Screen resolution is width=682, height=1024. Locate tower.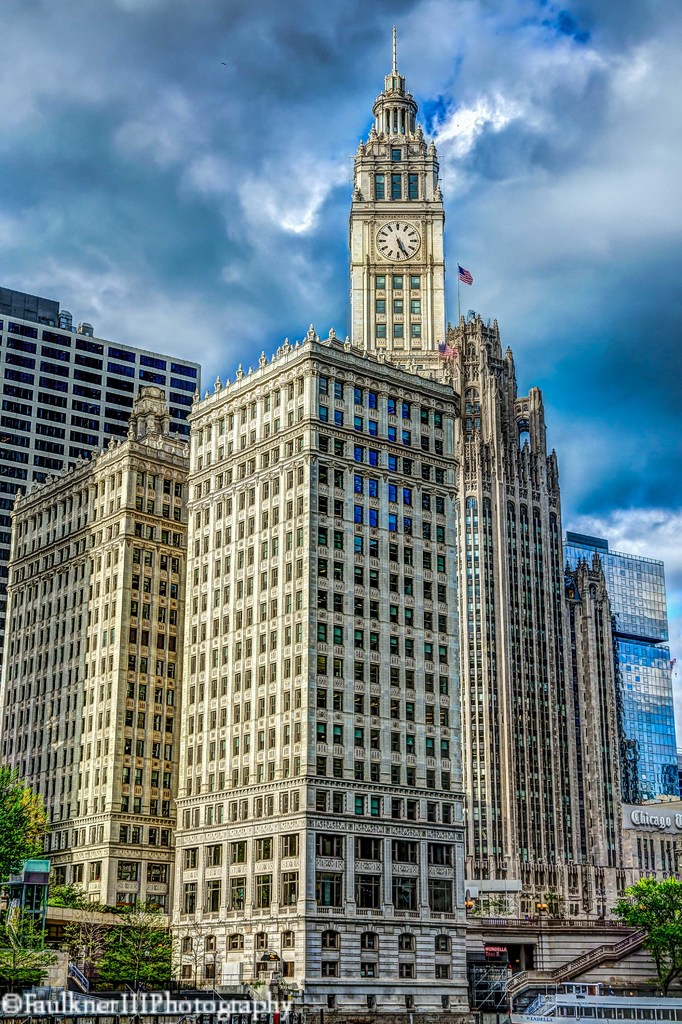
<region>569, 536, 668, 815</region>.
